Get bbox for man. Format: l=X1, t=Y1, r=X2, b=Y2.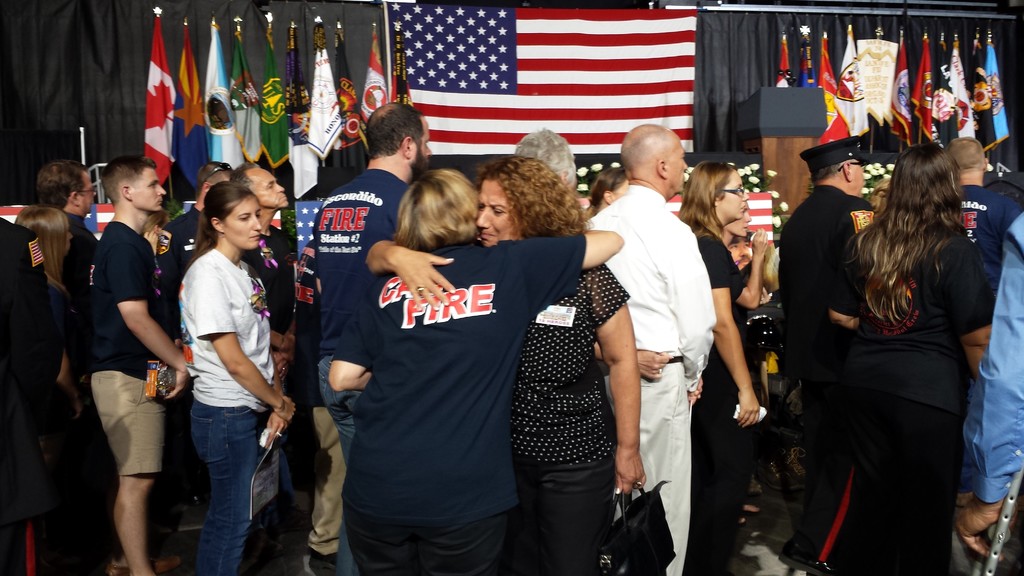
l=956, t=134, r=1023, b=322.
